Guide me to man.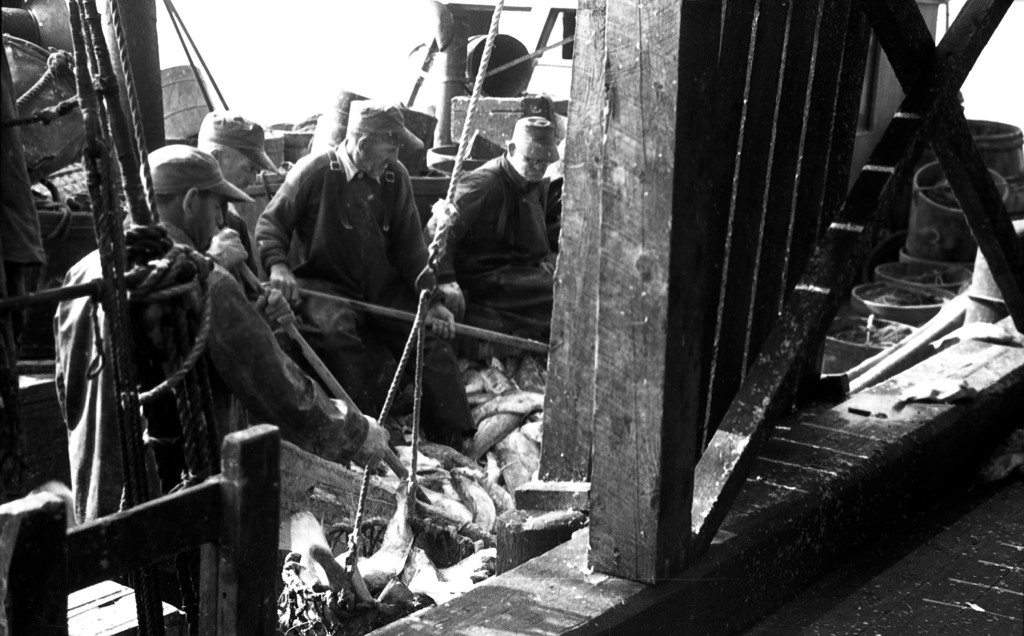
Guidance: <region>52, 141, 391, 613</region>.
